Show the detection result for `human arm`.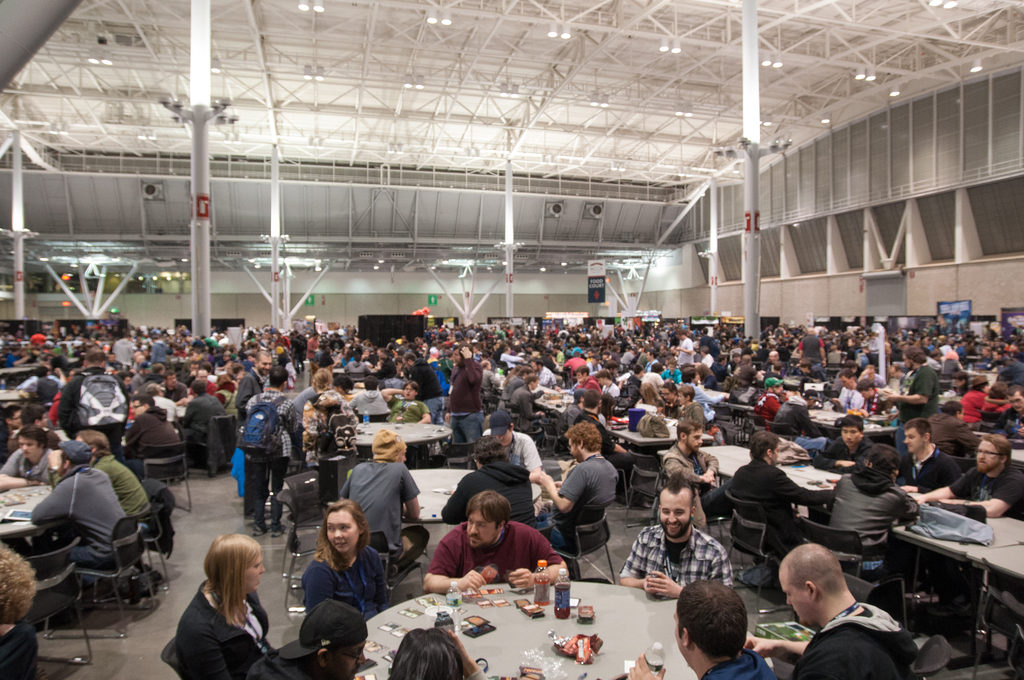
select_region(609, 525, 661, 596).
